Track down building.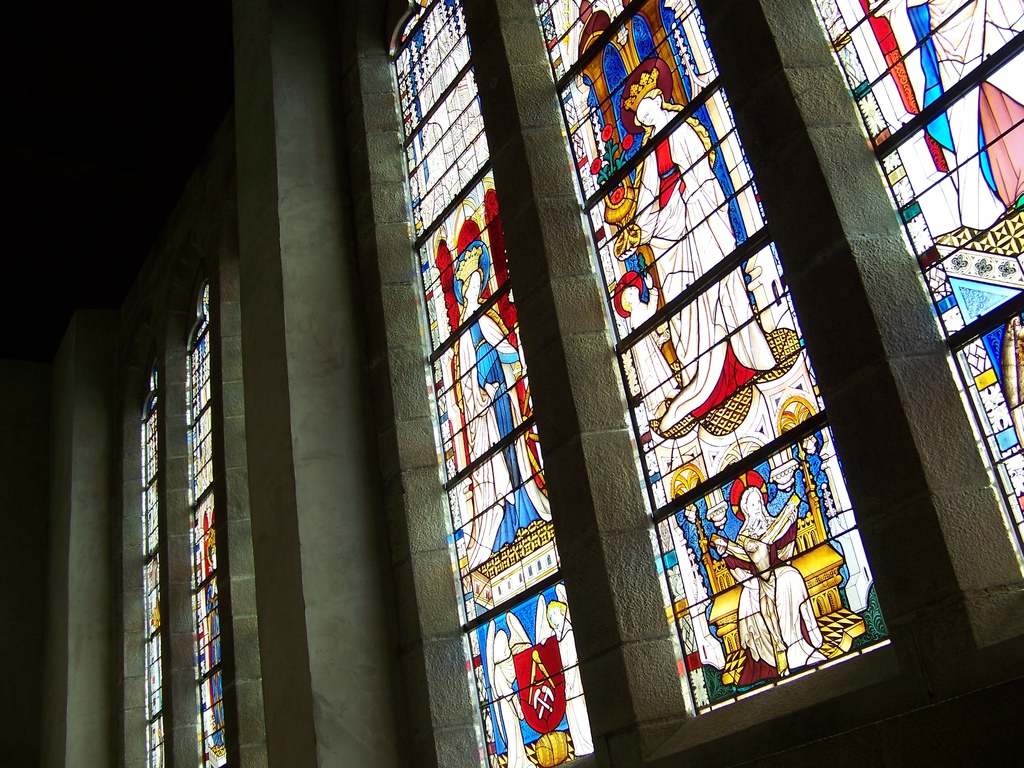
Tracked to bbox(5, 0, 1023, 767).
